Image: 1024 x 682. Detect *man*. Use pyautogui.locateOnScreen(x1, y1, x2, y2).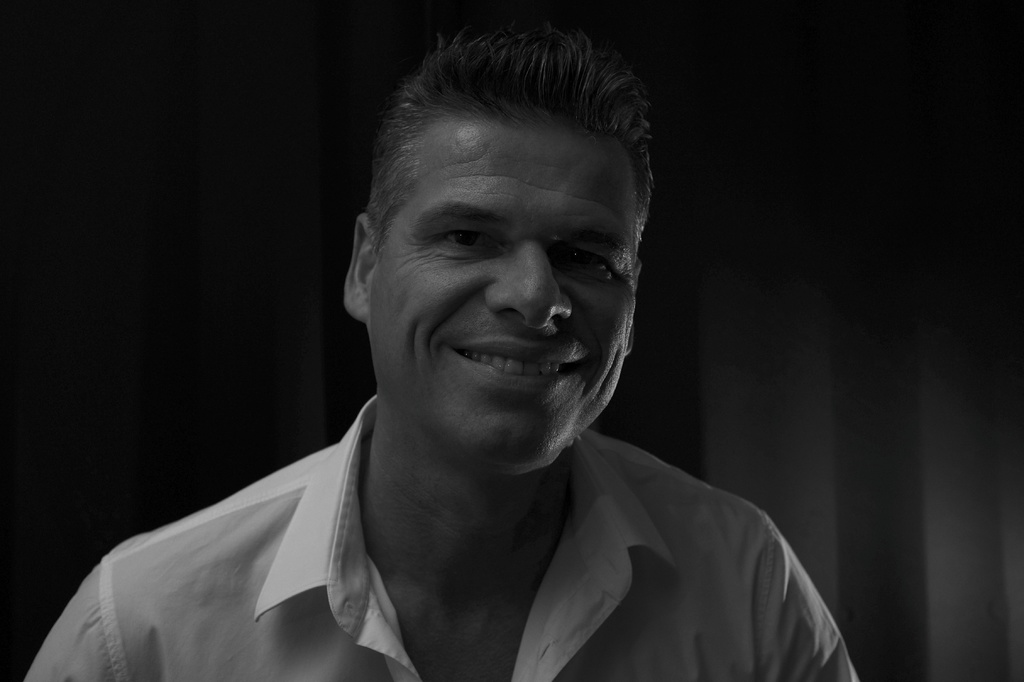
pyautogui.locateOnScreen(0, 9, 873, 681).
